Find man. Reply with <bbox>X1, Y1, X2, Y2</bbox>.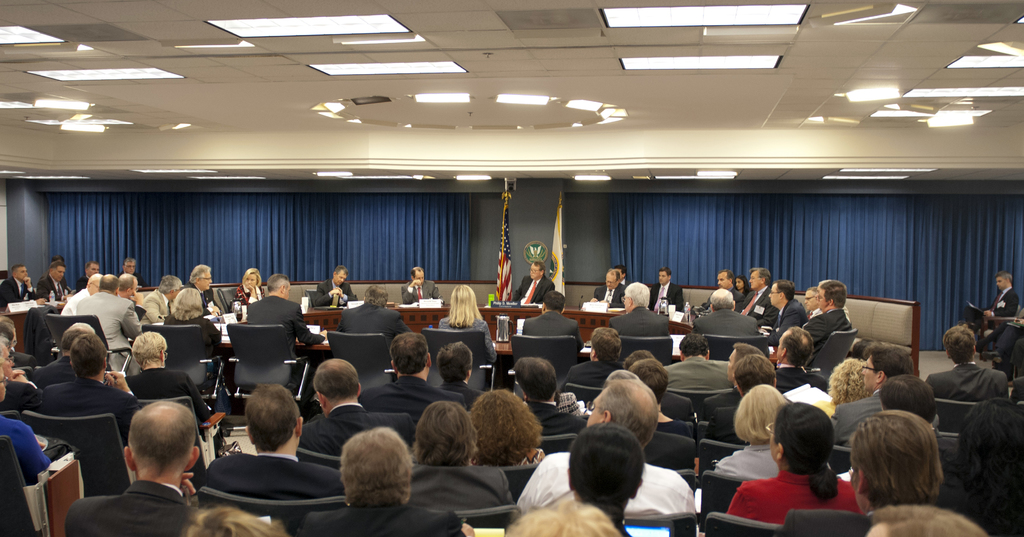
<bbox>435, 339, 481, 404</bbox>.
